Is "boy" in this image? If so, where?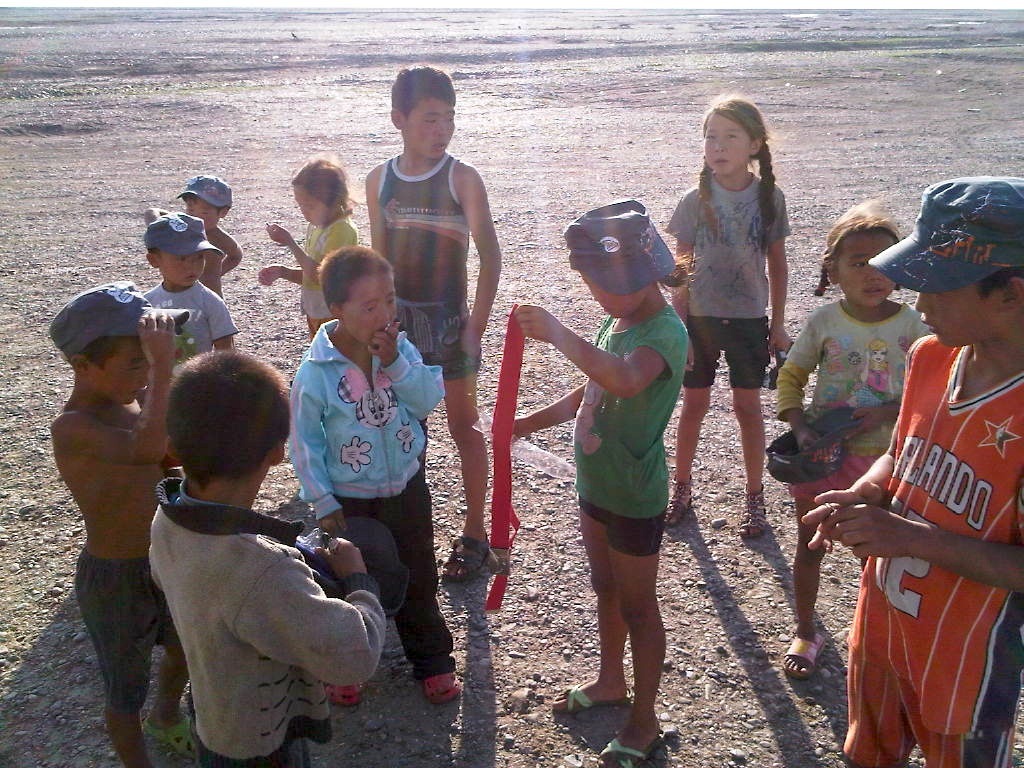
Yes, at select_region(143, 177, 243, 298).
